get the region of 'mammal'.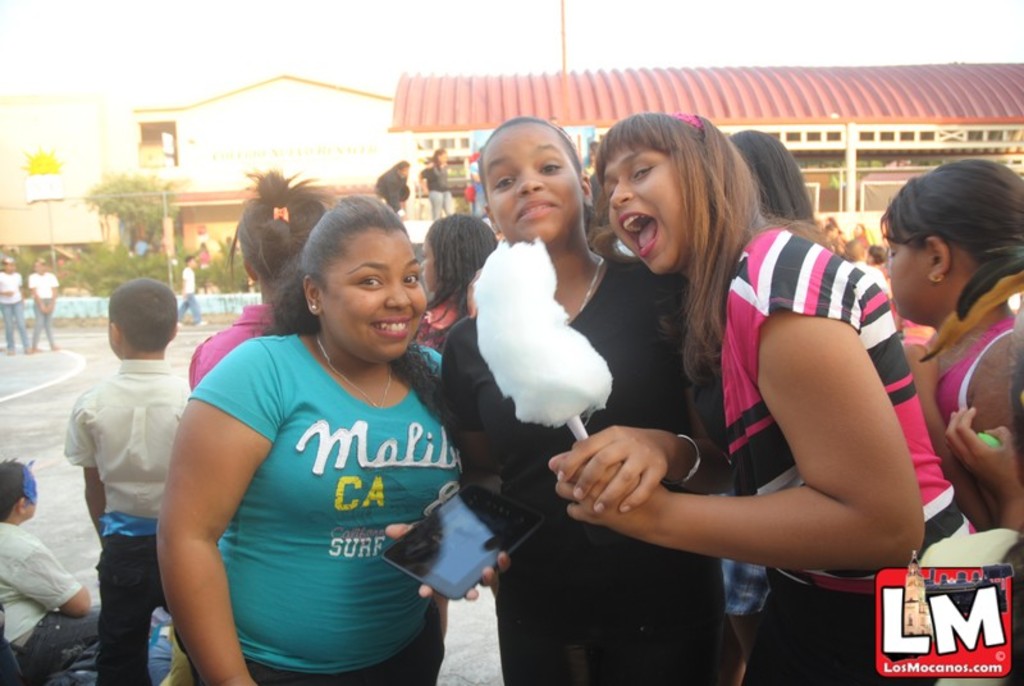
pyautogui.locateOnScreen(908, 161, 1023, 526).
